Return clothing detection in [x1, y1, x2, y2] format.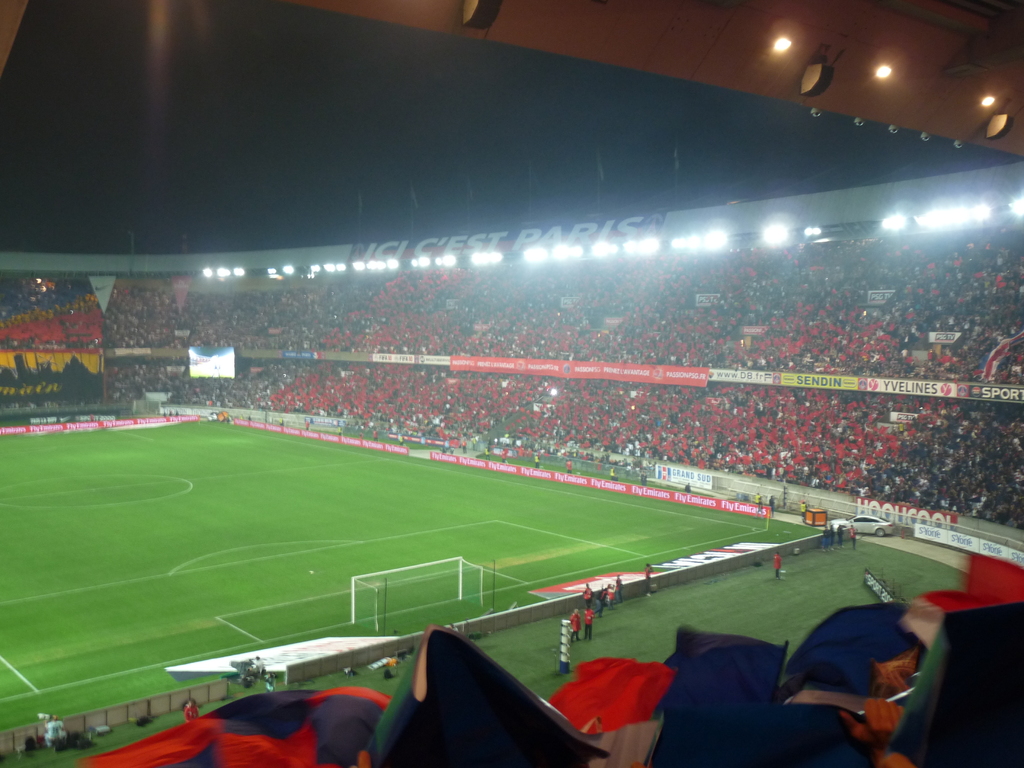
[569, 614, 582, 632].
